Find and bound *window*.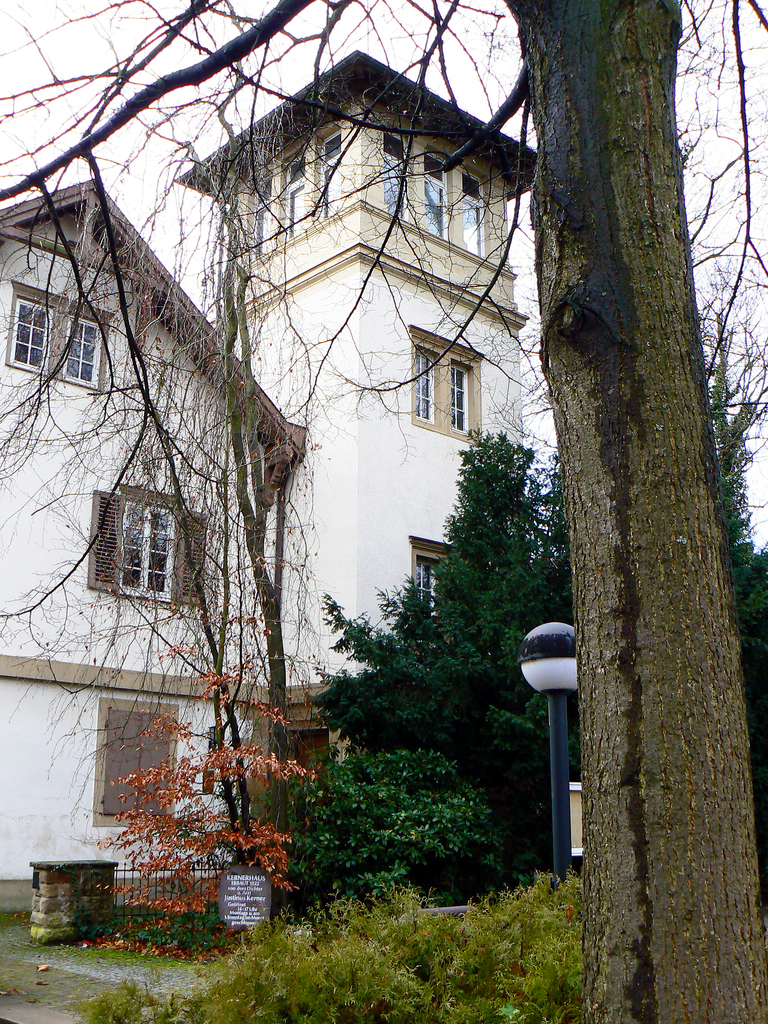
Bound: rect(462, 170, 484, 253).
